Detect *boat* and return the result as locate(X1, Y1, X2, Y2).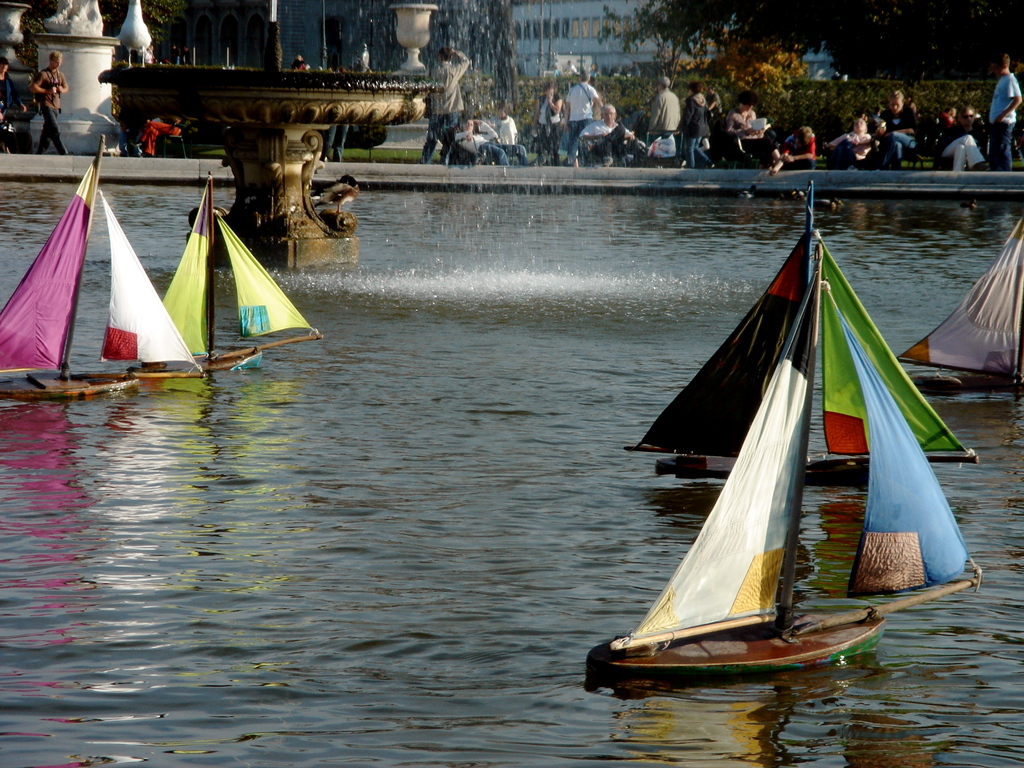
locate(897, 213, 1023, 385).
